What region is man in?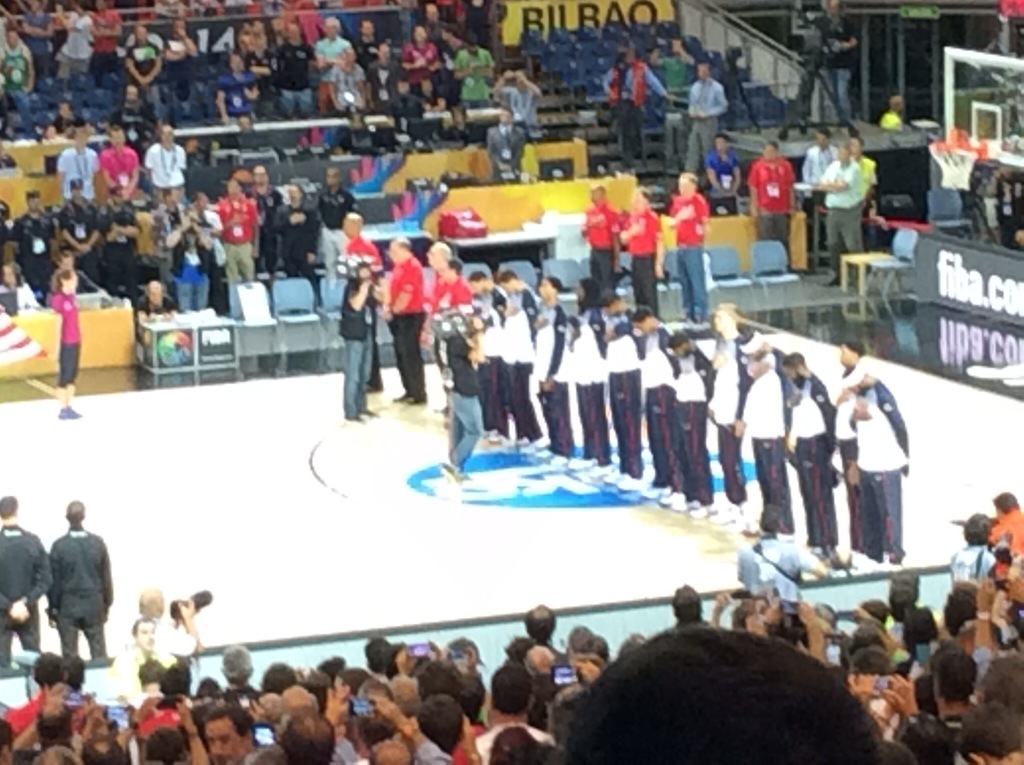
[105,620,169,703].
